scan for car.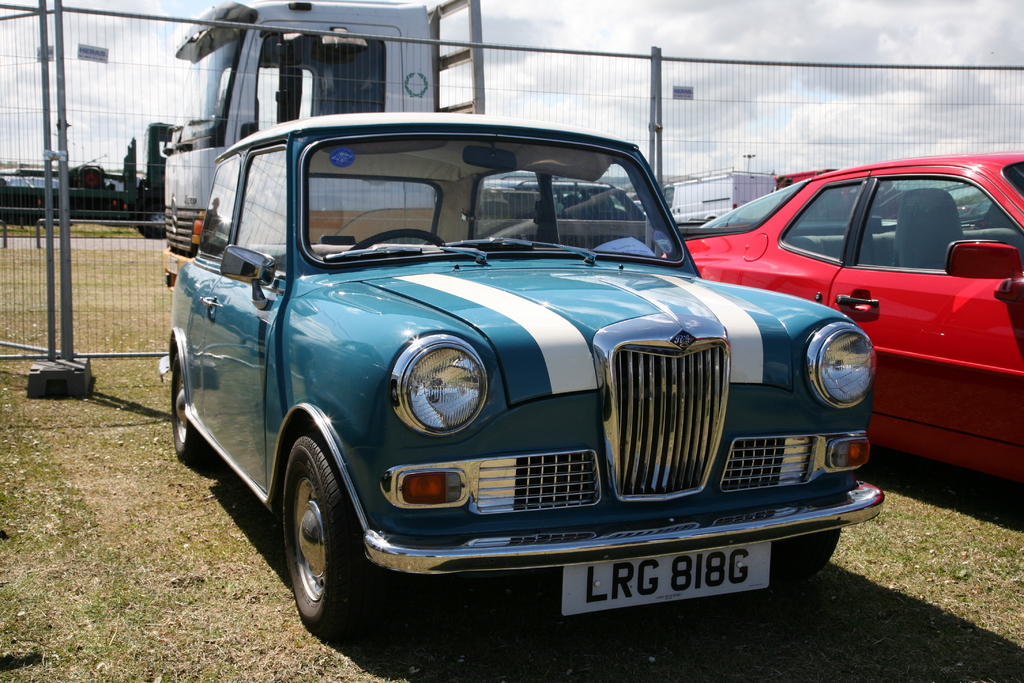
Scan result: [x1=956, y1=204, x2=976, y2=216].
